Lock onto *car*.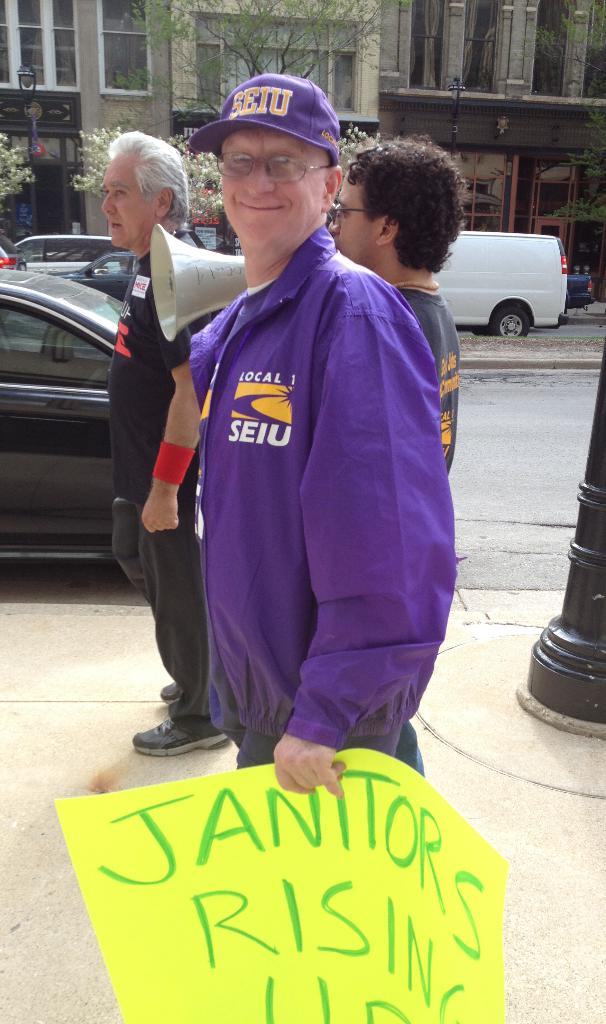
Locked: (left=61, top=245, right=131, bottom=305).
